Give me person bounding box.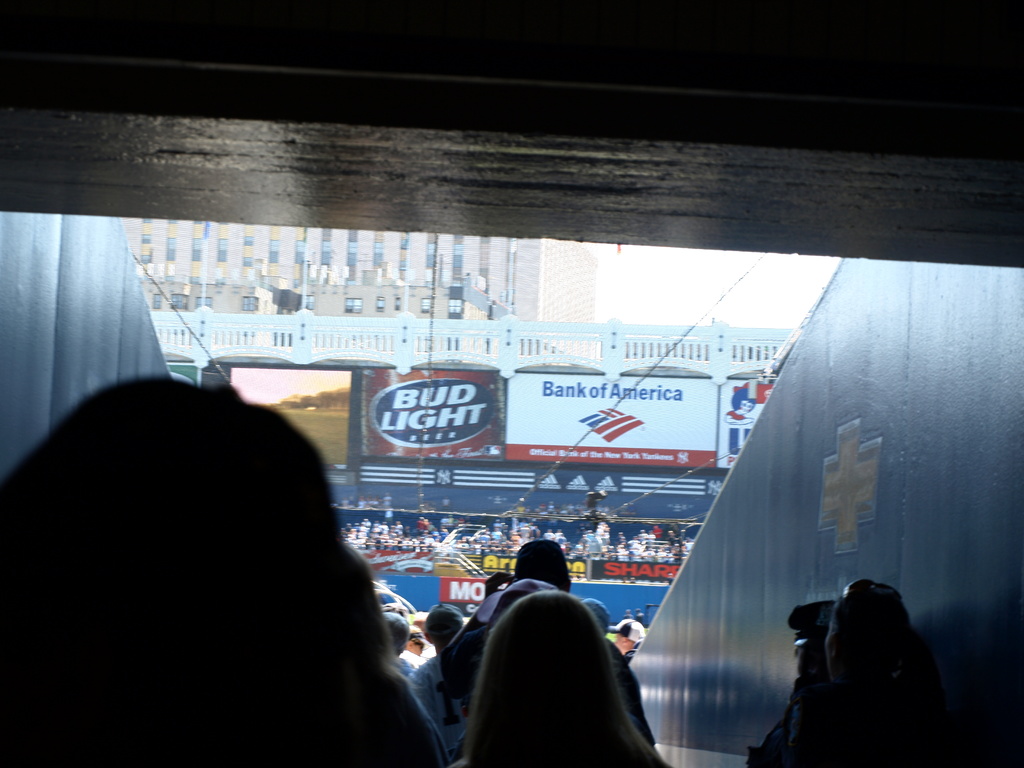
left=445, top=590, right=669, bottom=767.
